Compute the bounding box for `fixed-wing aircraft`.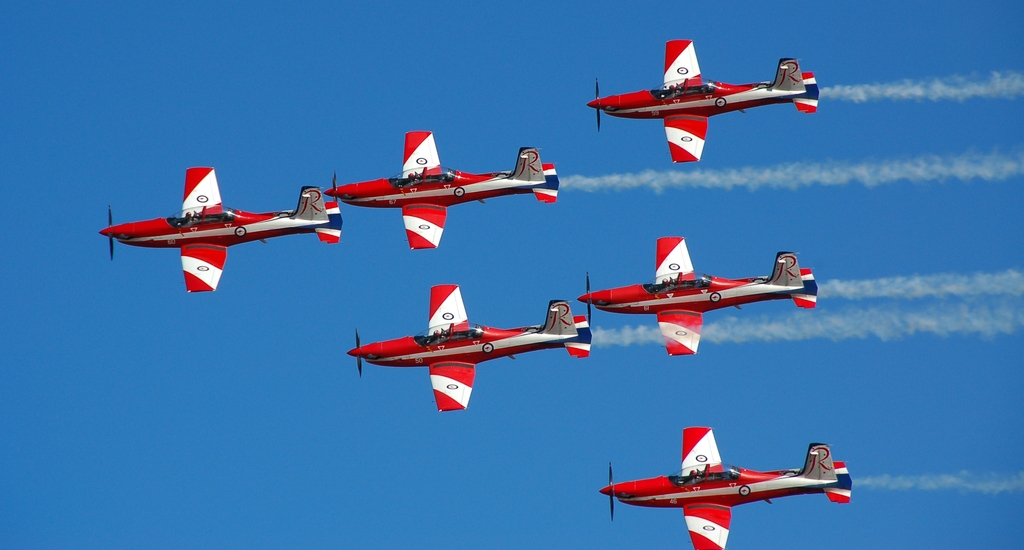
{"left": 320, "top": 131, "right": 562, "bottom": 248}.
